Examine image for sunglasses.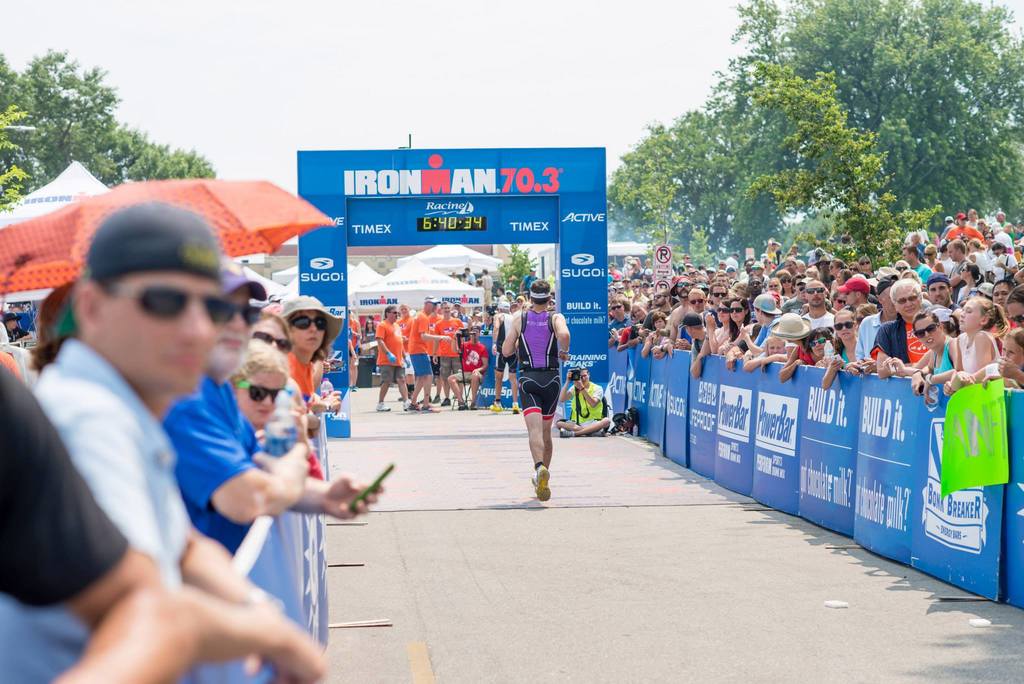
Examination result: <region>111, 284, 230, 325</region>.
